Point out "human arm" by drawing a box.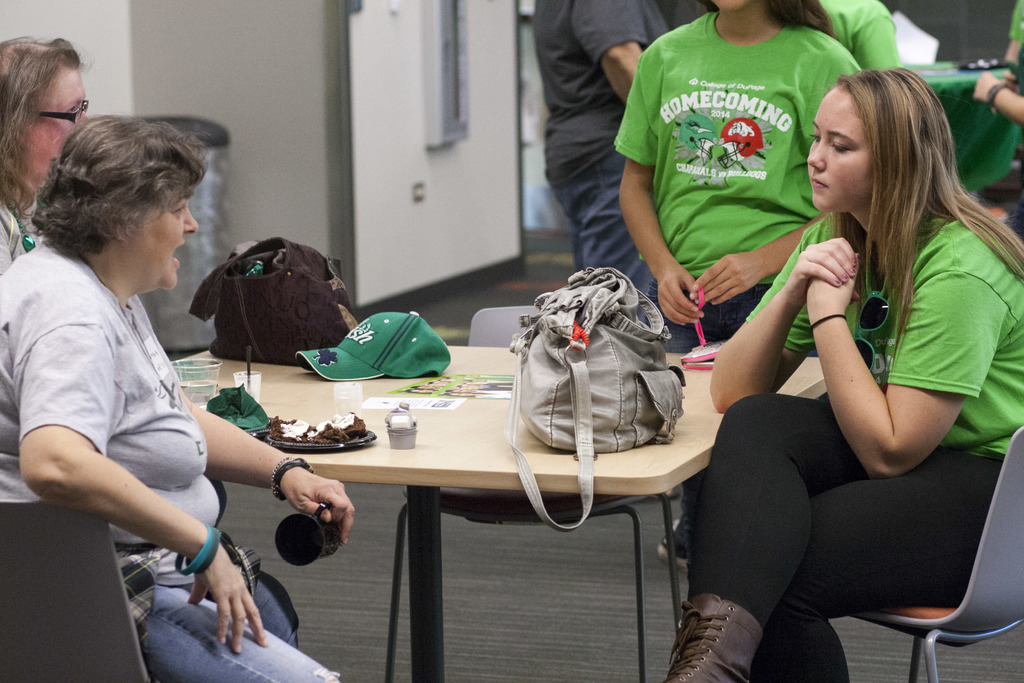
(x1=16, y1=313, x2=274, y2=661).
